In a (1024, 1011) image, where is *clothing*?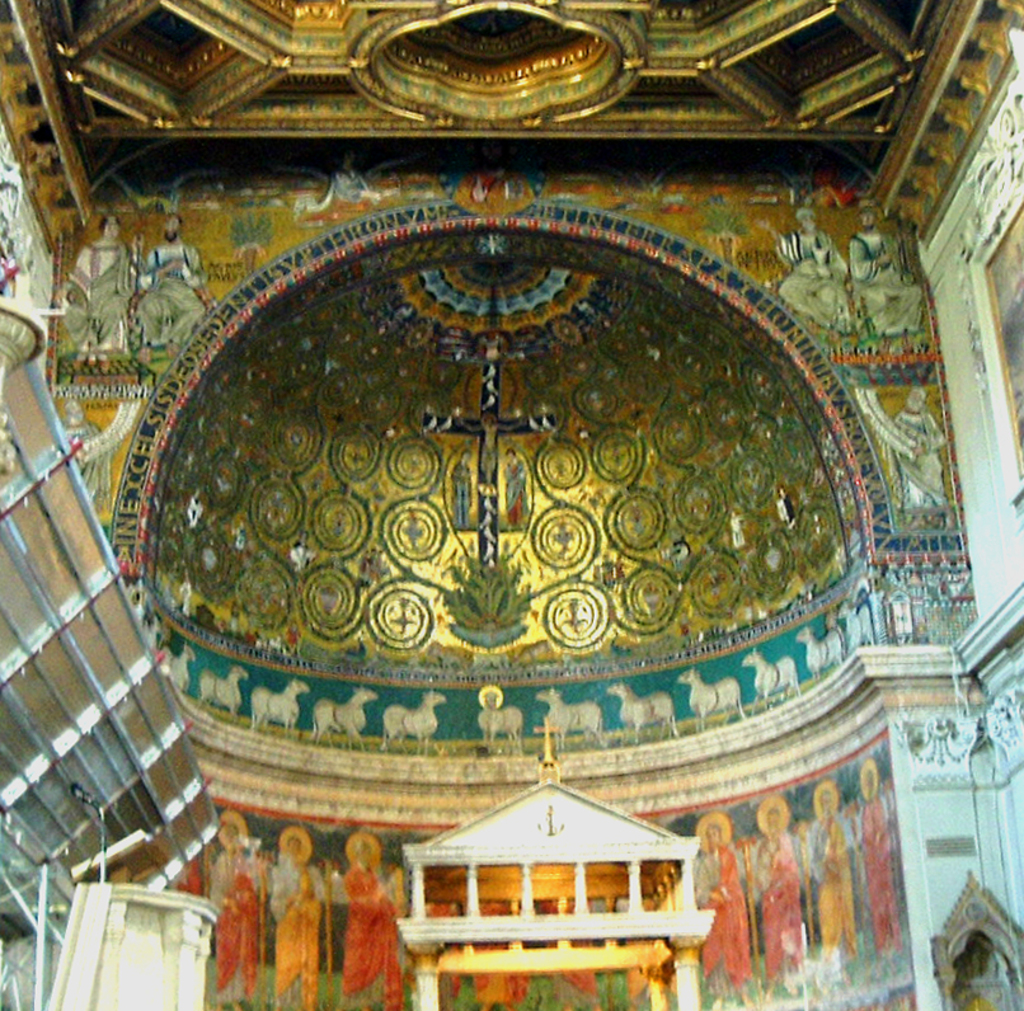
(left=800, top=817, right=858, bottom=961).
